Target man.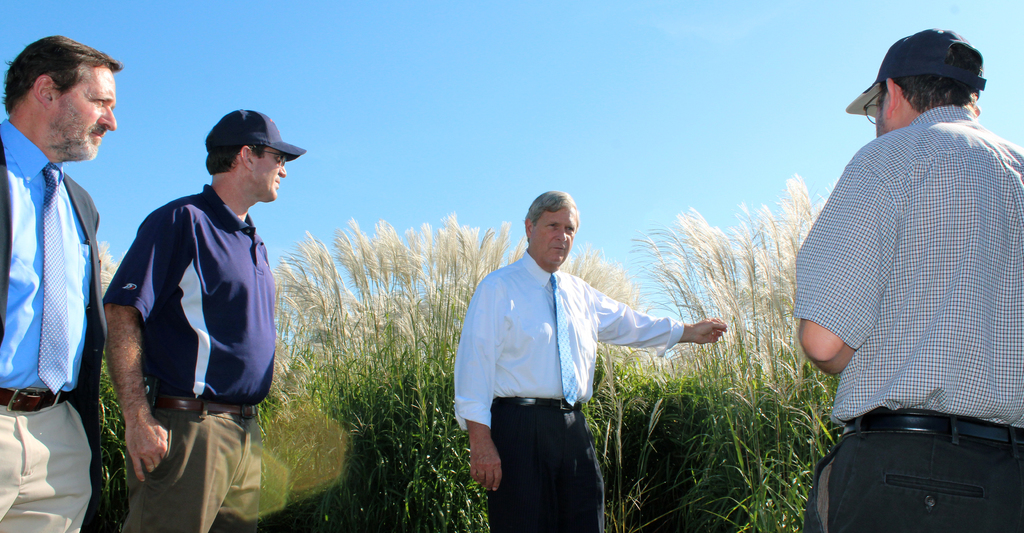
Target region: {"left": 452, "top": 189, "right": 733, "bottom": 532}.
